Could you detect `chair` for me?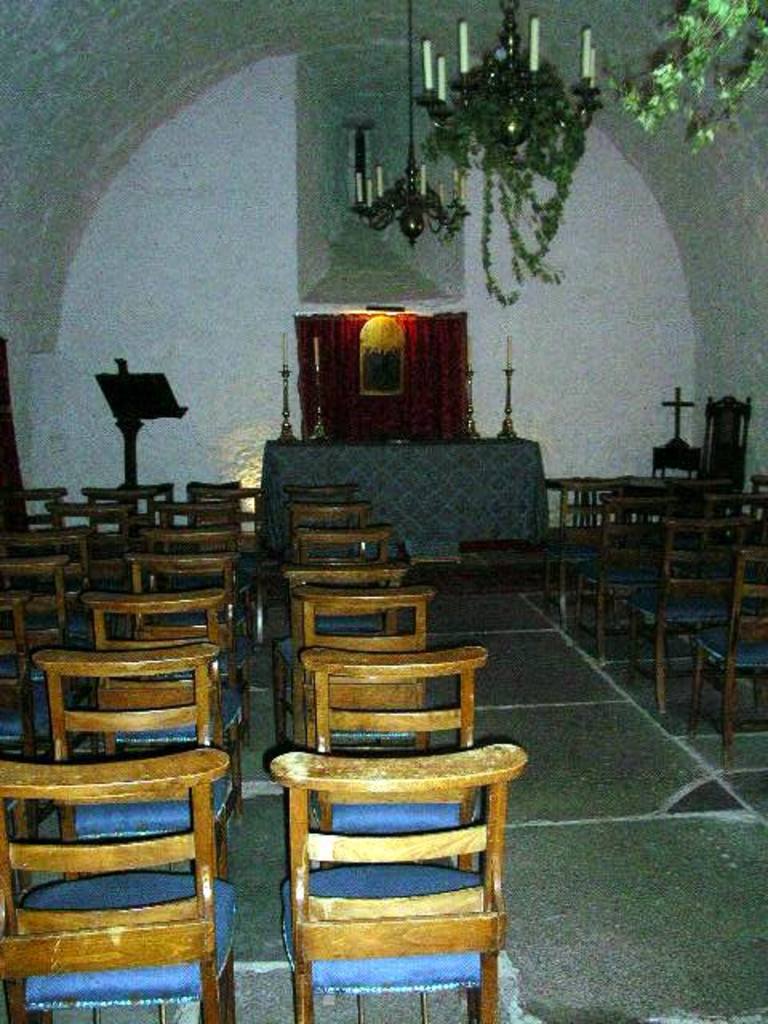
Detection result: 275 563 413 661.
